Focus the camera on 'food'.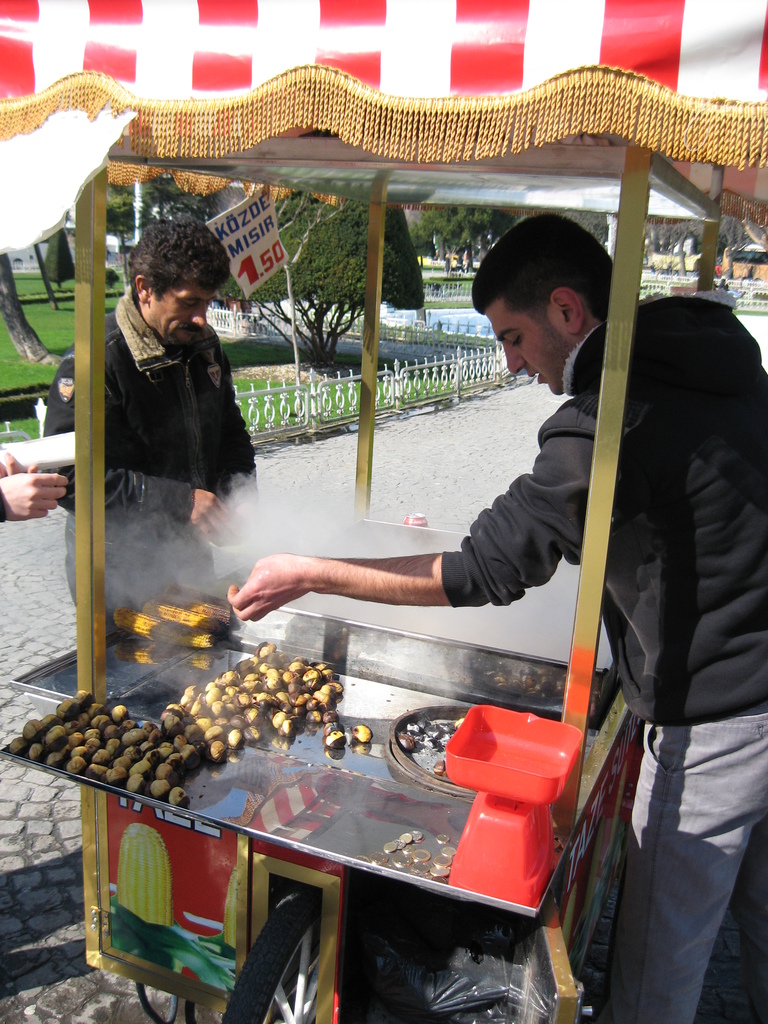
Focus region: <region>176, 624, 216, 650</region>.
